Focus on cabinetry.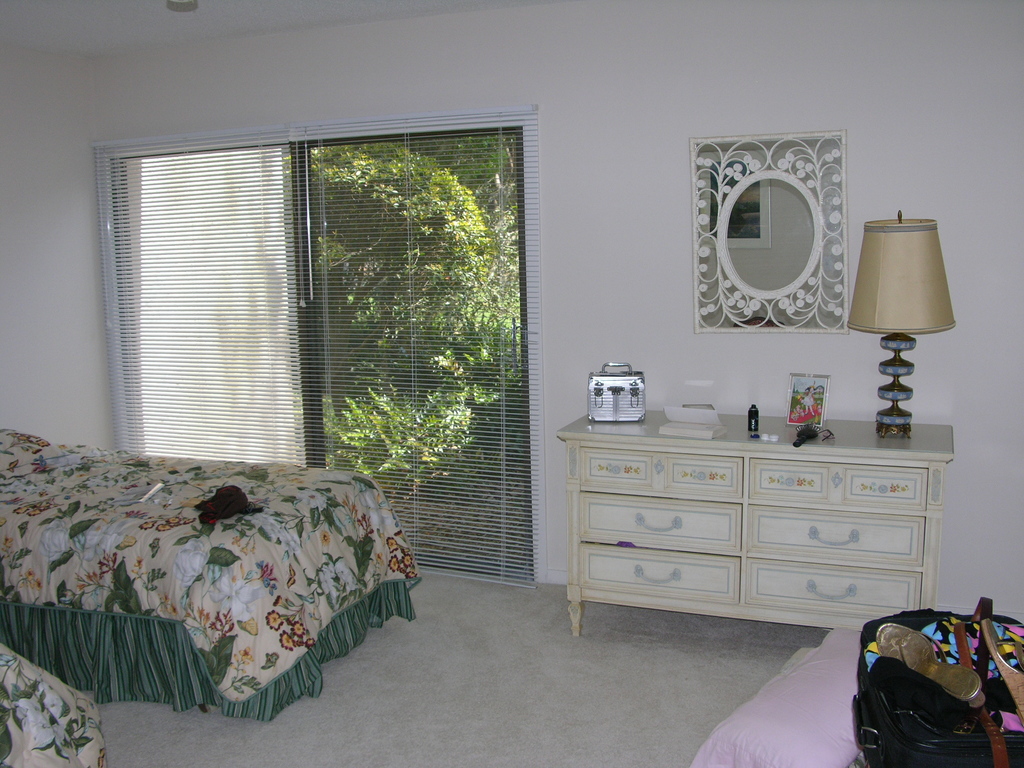
Focused at detection(555, 404, 952, 638).
